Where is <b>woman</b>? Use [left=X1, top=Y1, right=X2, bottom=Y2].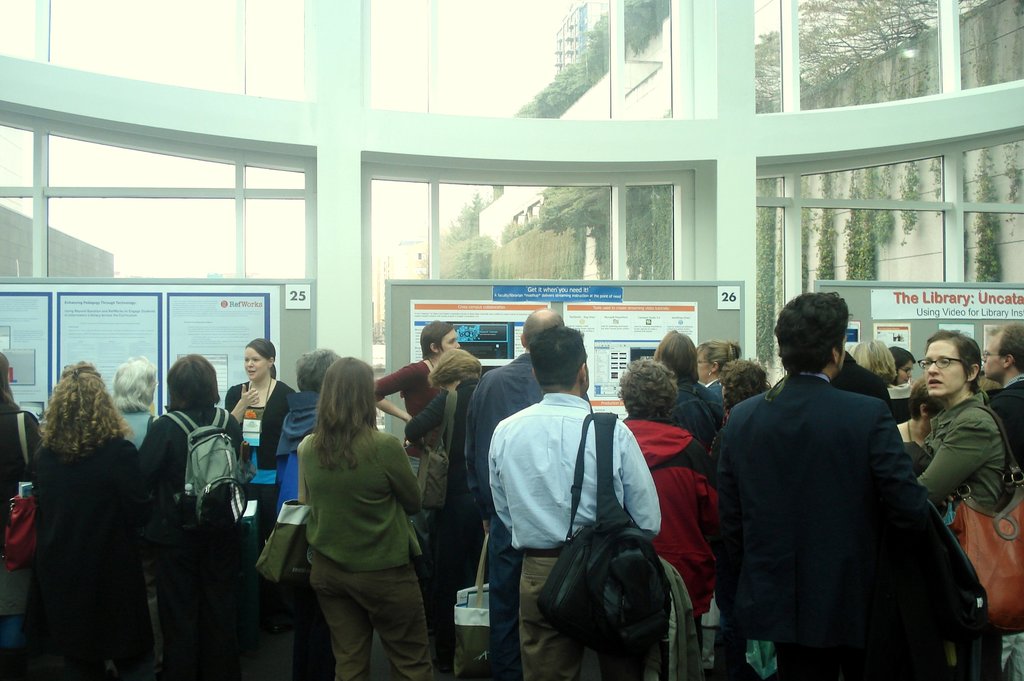
[left=917, top=331, right=1007, bottom=518].
